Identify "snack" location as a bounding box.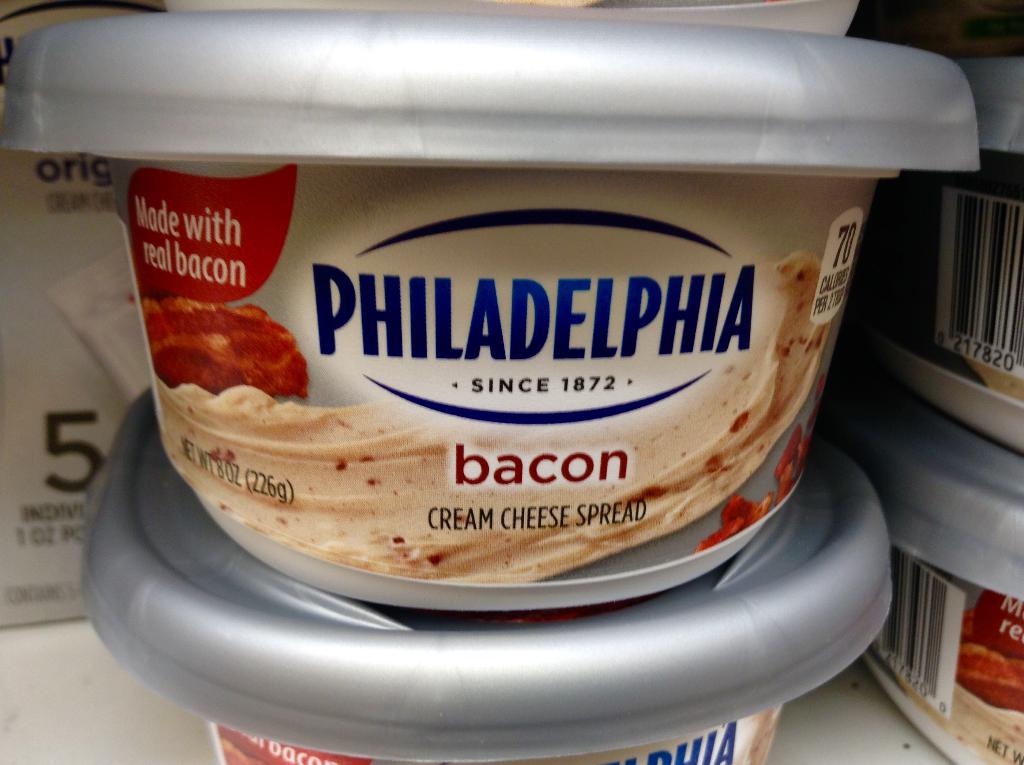
bbox=(13, 33, 968, 595).
